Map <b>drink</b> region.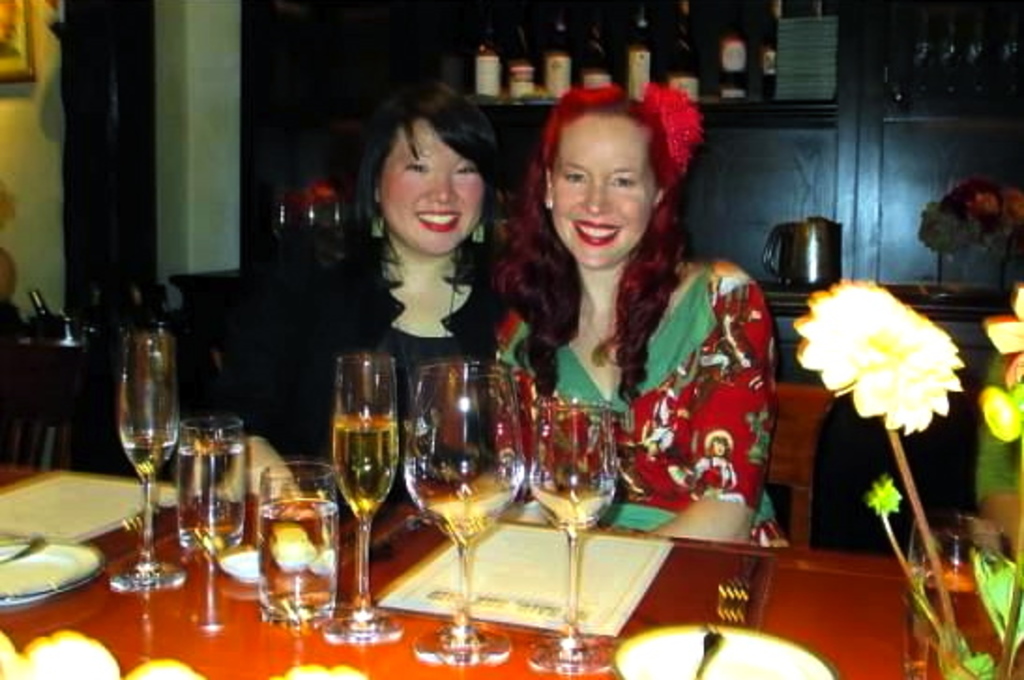
Mapped to (256, 461, 341, 628).
